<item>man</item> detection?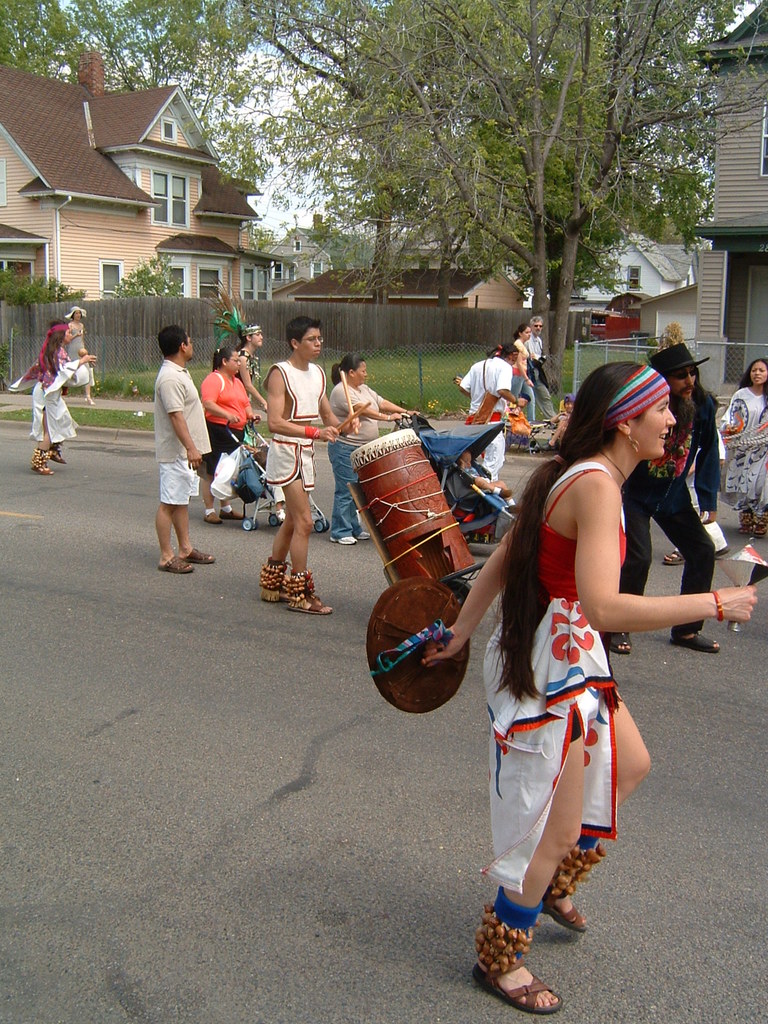
select_region(140, 321, 225, 575)
